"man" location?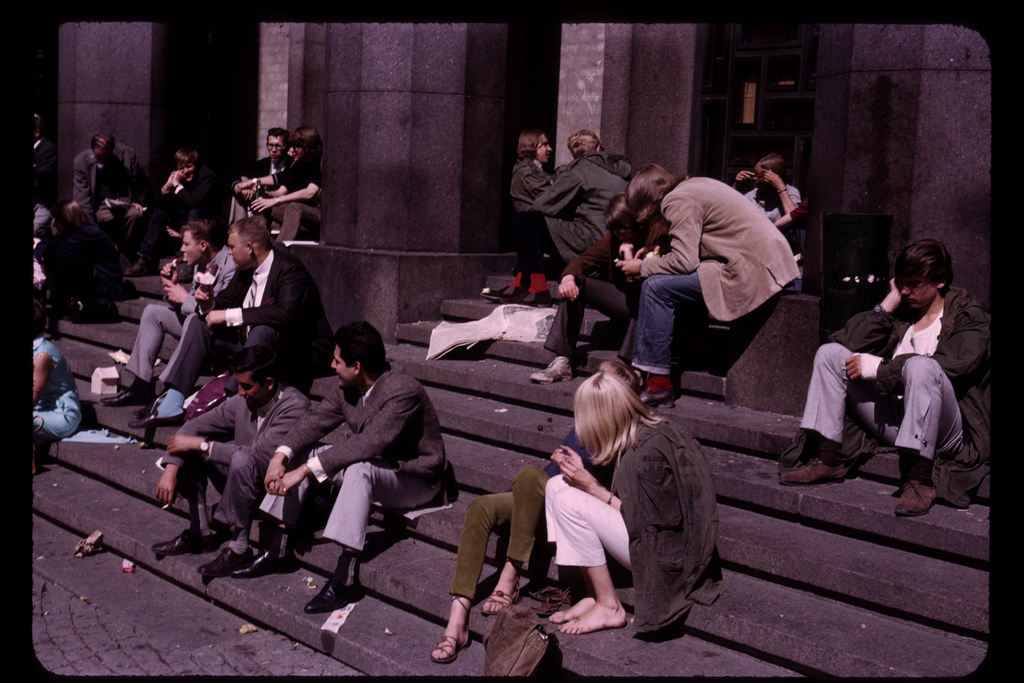
Rect(98, 217, 245, 406)
